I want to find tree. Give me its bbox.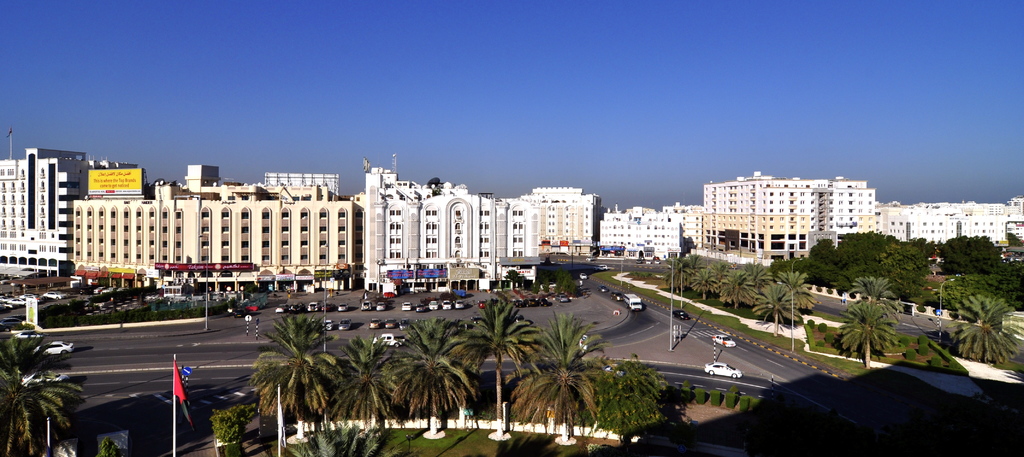
(846, 273, 906, 317).
